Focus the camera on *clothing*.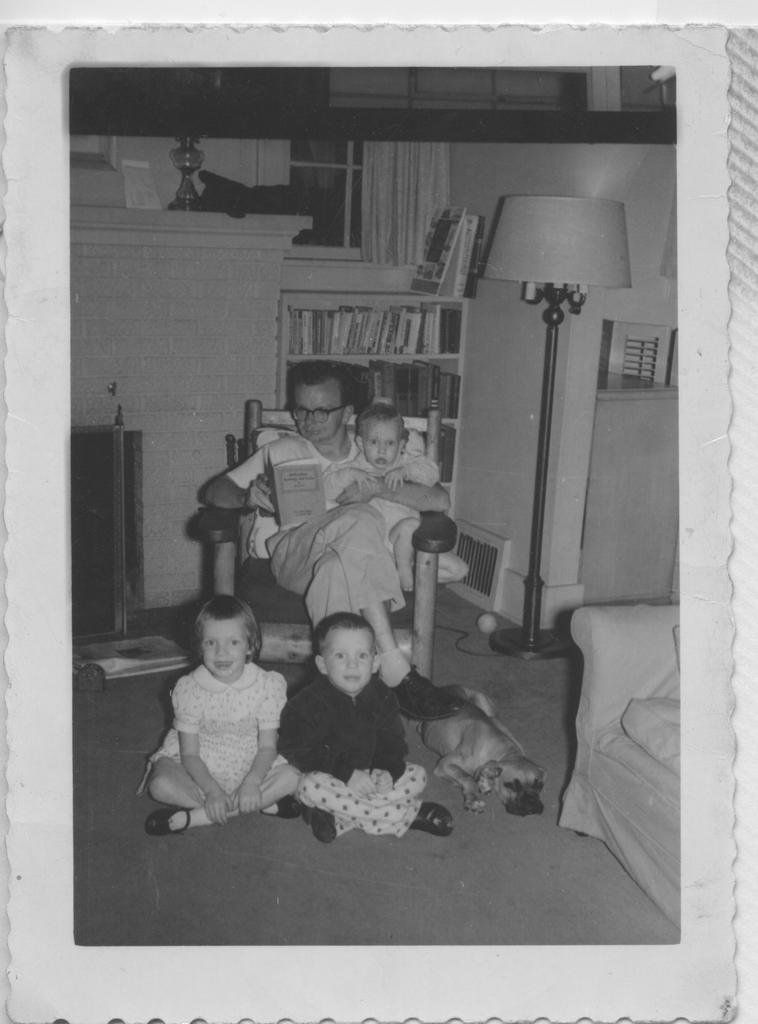
Focus region: pyautogui.locateOnScreen(293, 673, 431, 830).
